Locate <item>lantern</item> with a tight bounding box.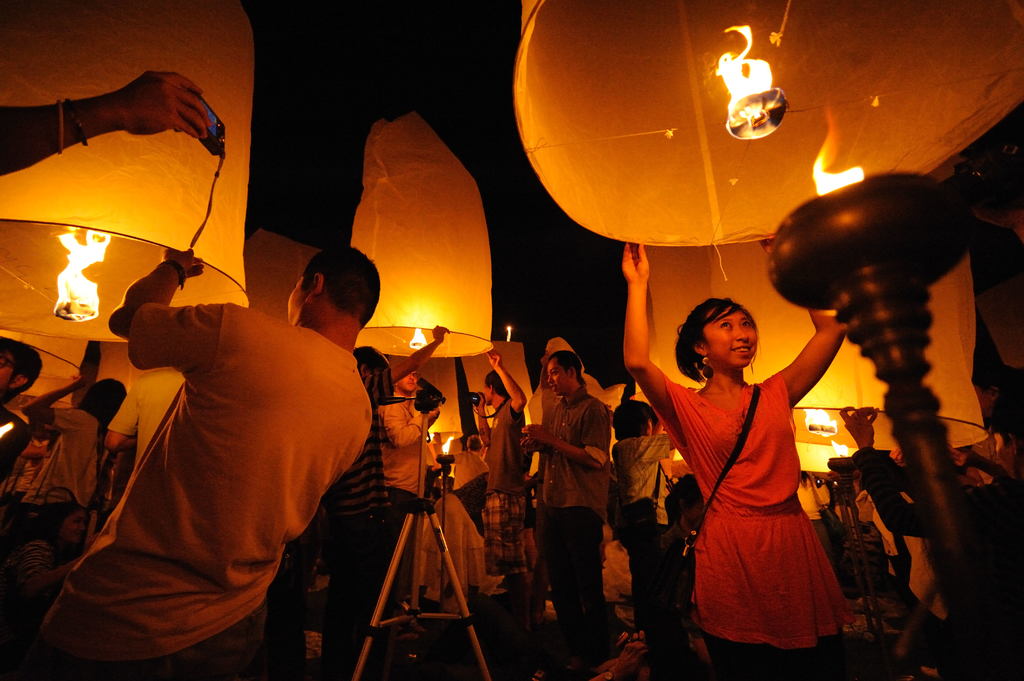
518 0 1023 243.
